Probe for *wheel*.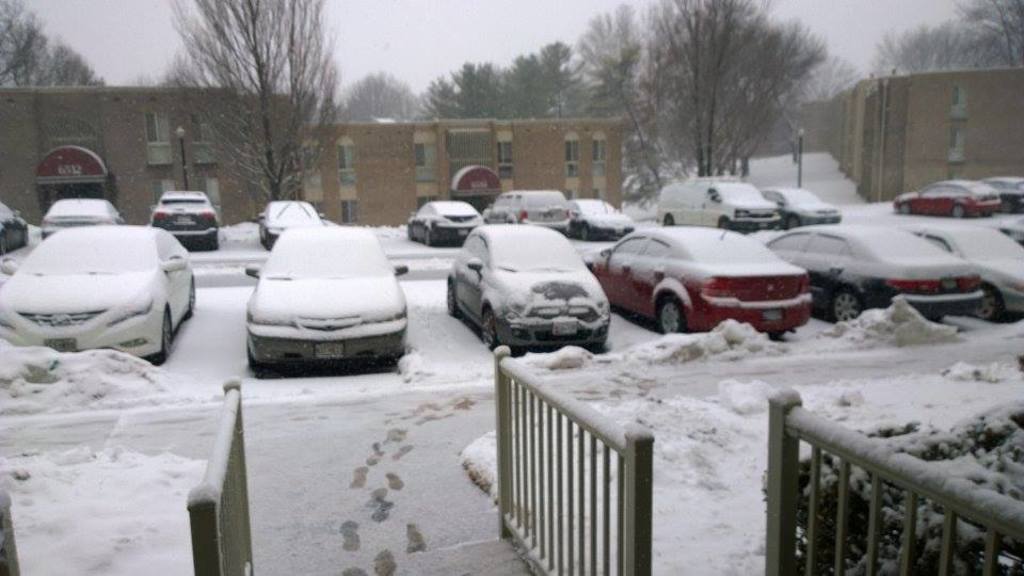
Probe result: 659/295/685/333.
